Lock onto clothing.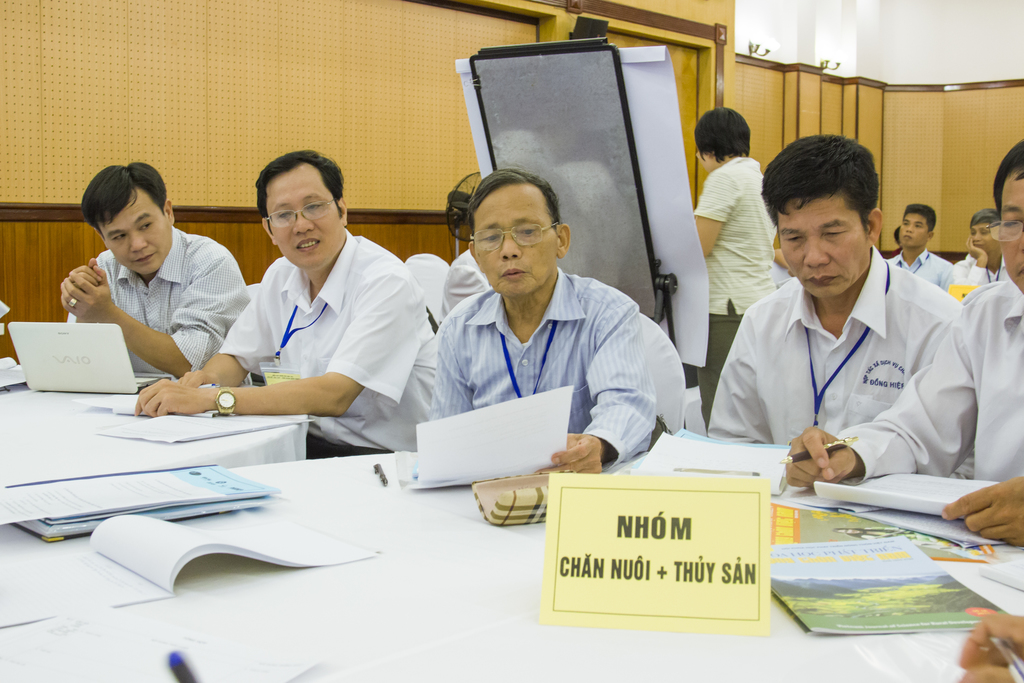
Locked: region(888, 248, 955, 300).
